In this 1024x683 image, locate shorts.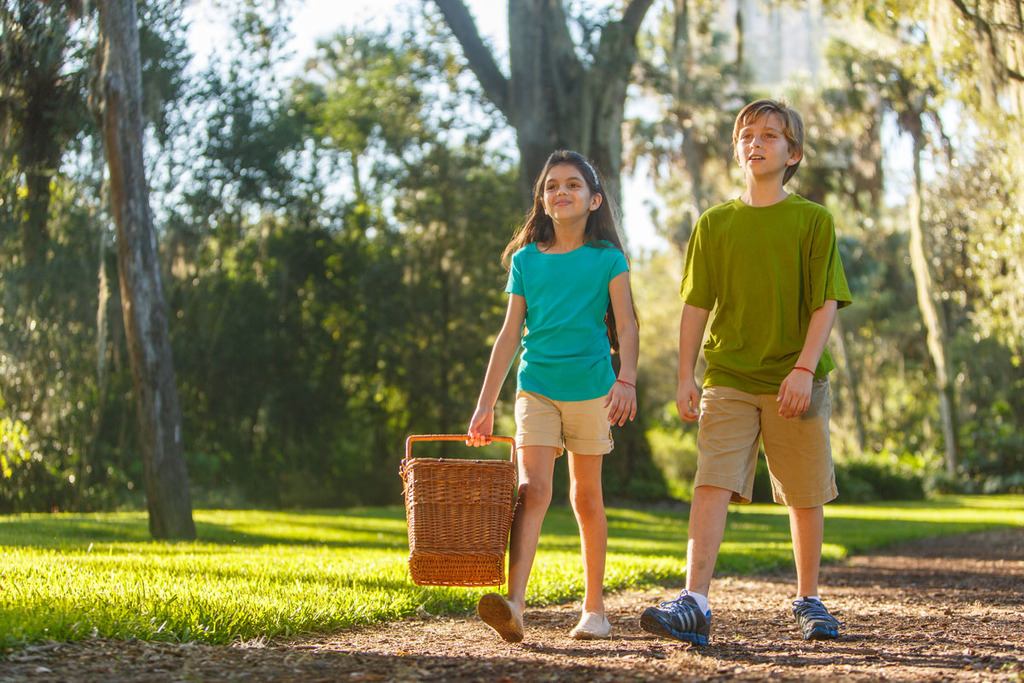
Bounding box: bbox(688, 388, 839, 522).
